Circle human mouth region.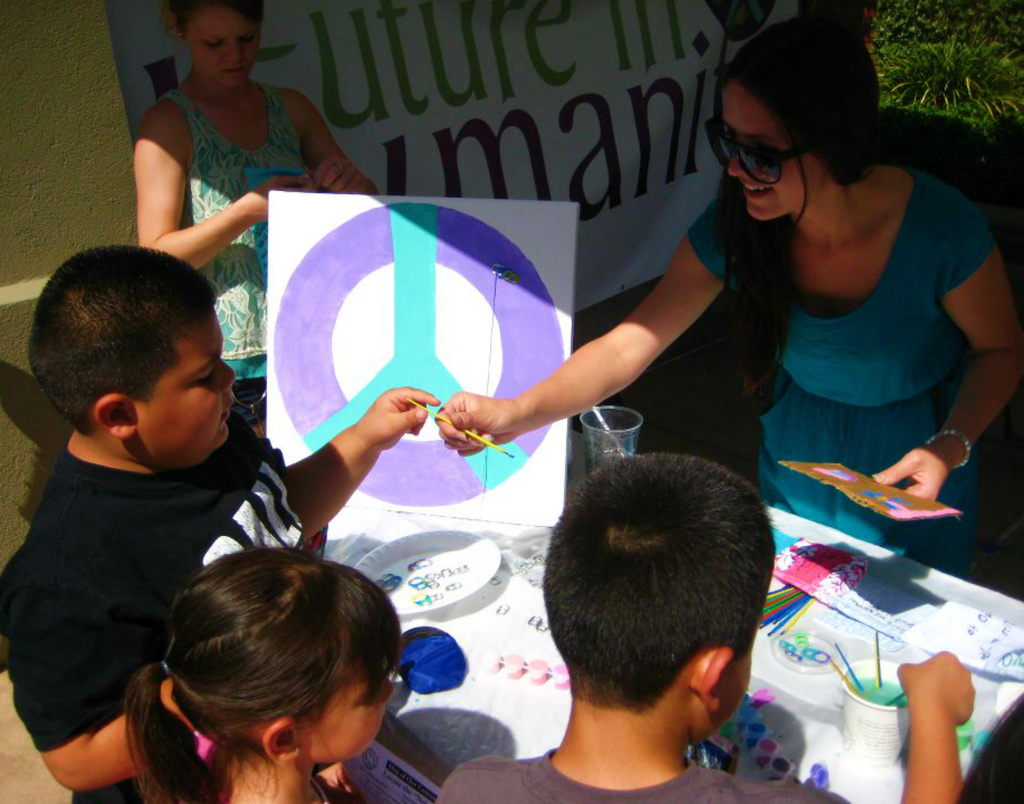
Region: (left=221, top=68, right=243, bottom=72).
